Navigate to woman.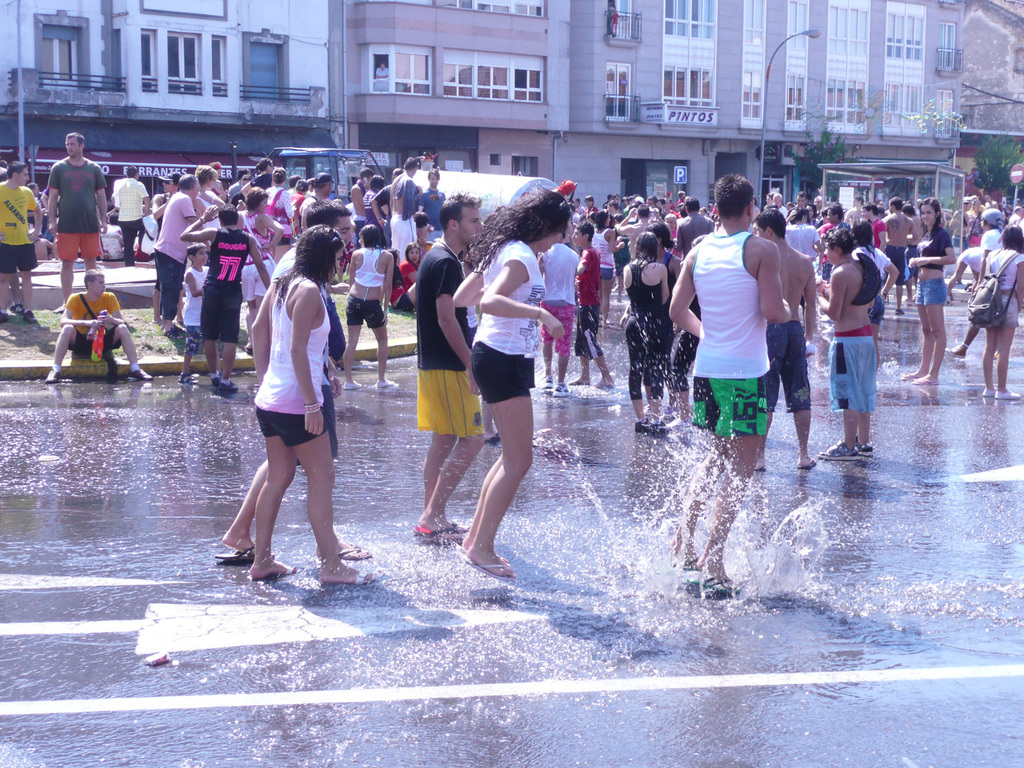
Navigation target: 976 224 1020 397.
